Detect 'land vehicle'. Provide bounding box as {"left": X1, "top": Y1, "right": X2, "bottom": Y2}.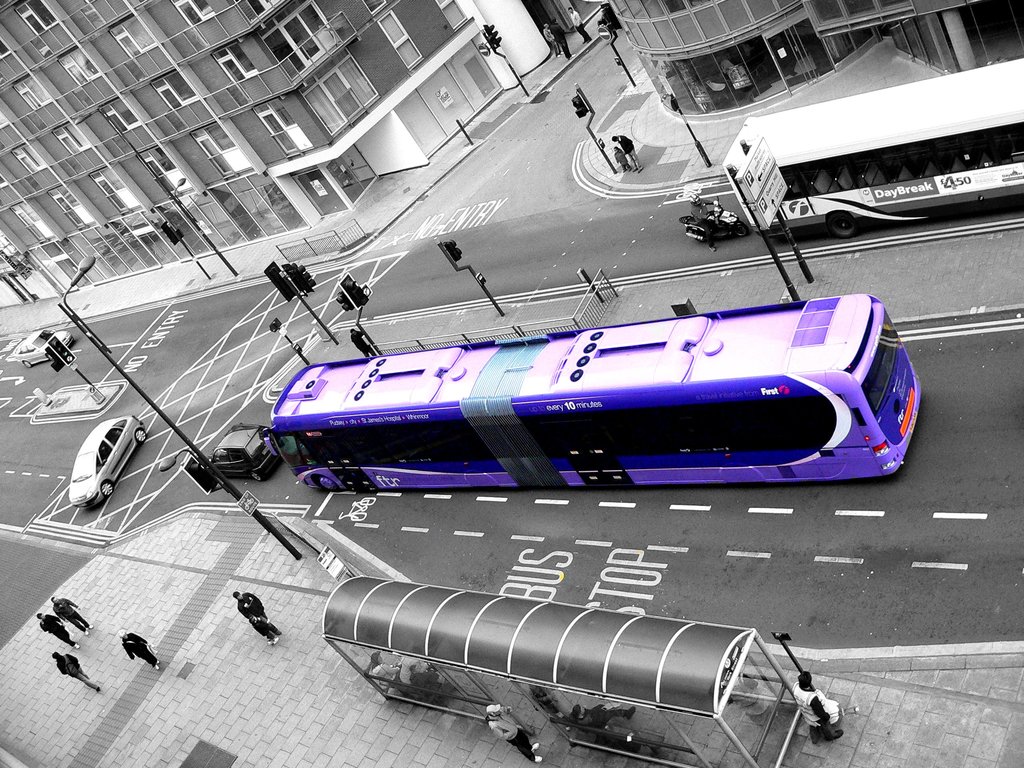
{"left": 65, "top": 418, "right": 147, "bottom": 504}.
